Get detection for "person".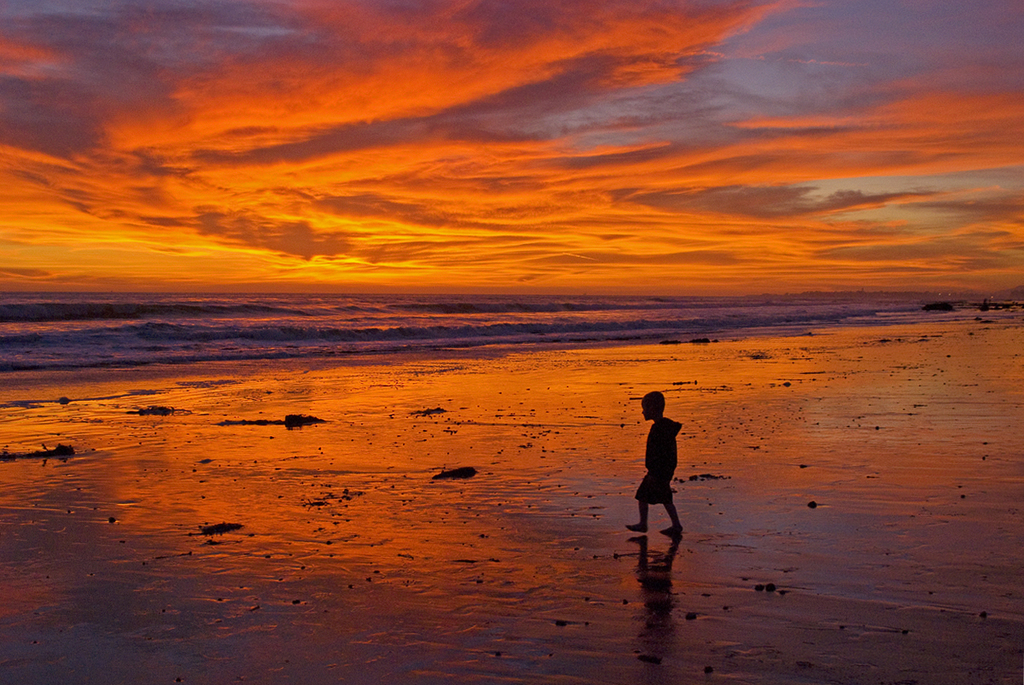
Detection: BBox(634, 379, 691, 552).
